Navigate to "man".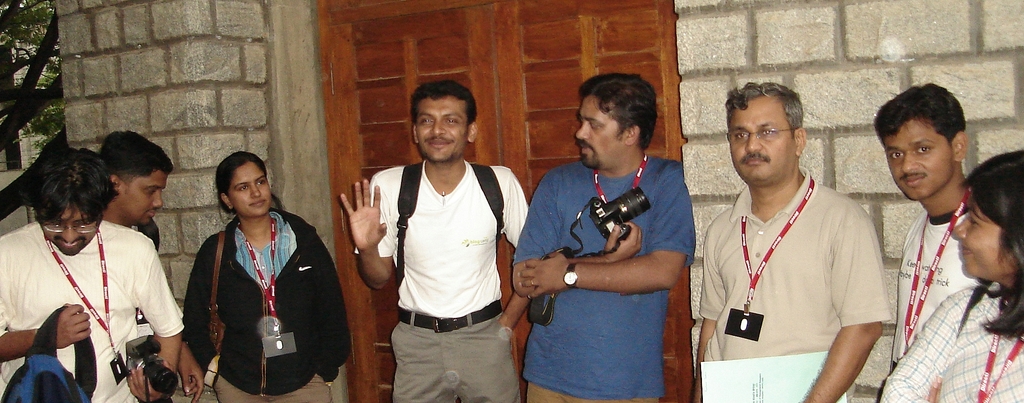
Navigation target: [x1=338, y1=72, x2=534, y2=402].
